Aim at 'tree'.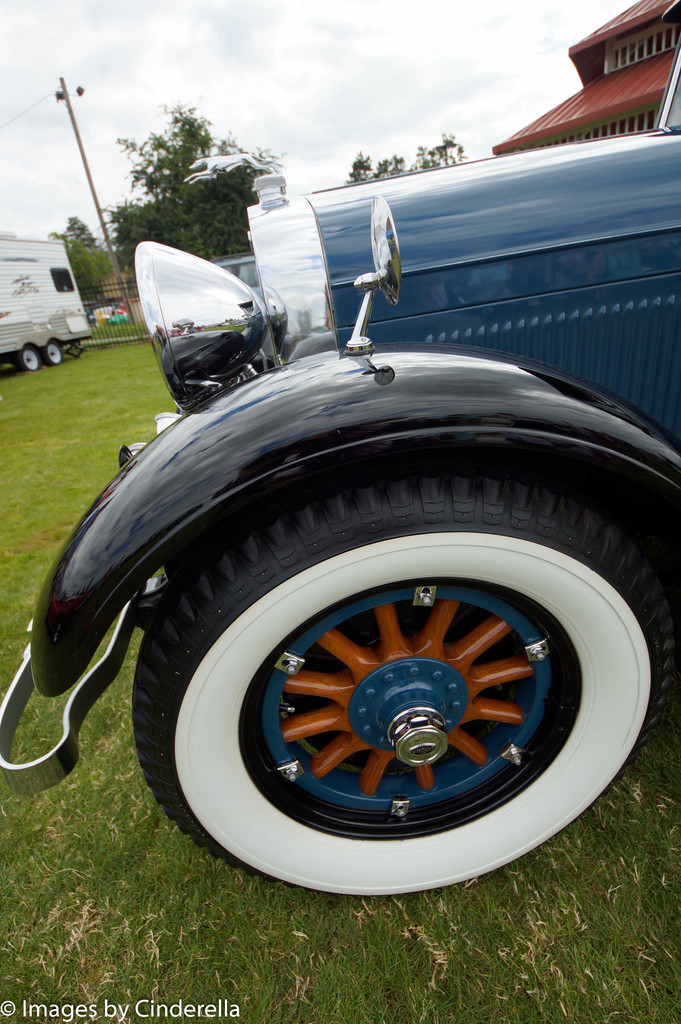
Aimed at left=47, top=211, right=112, bottom=301.
